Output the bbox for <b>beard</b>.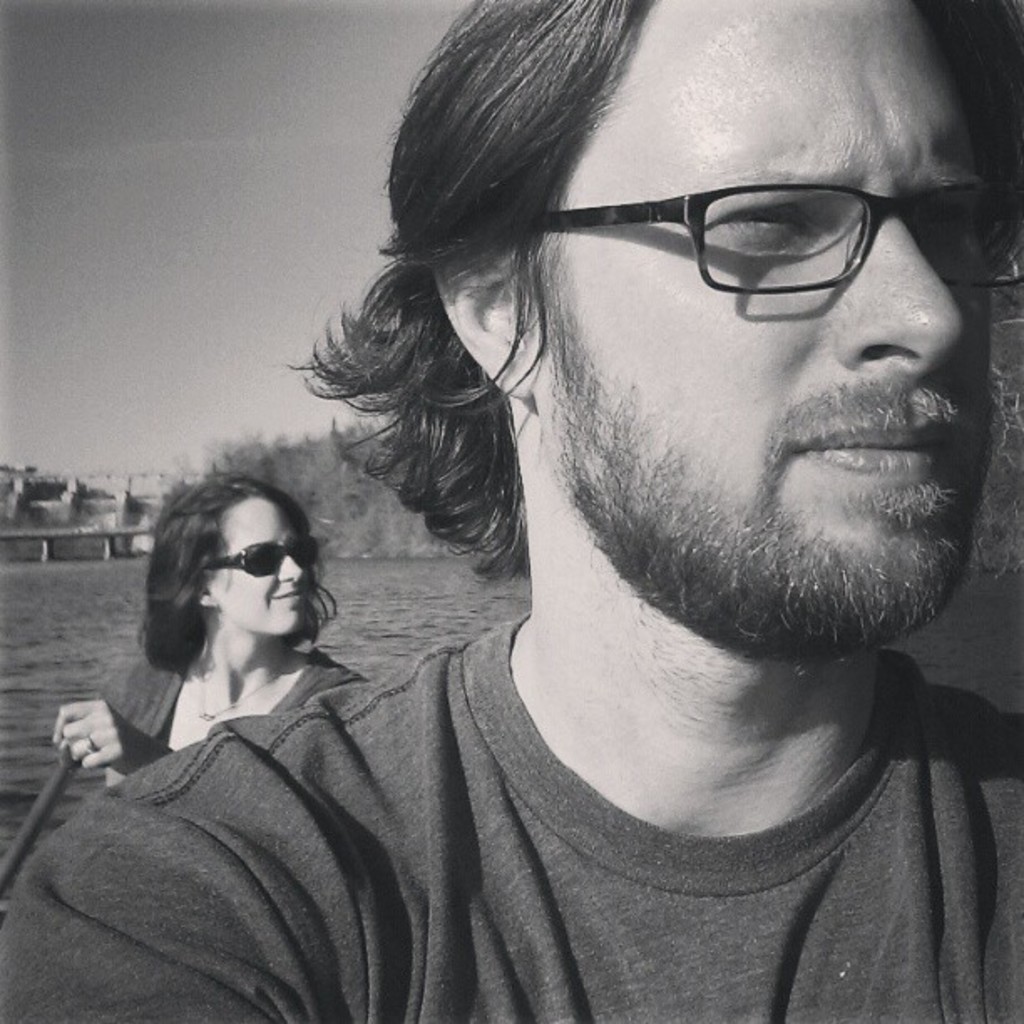
<box>532,184,986,604</box>.
